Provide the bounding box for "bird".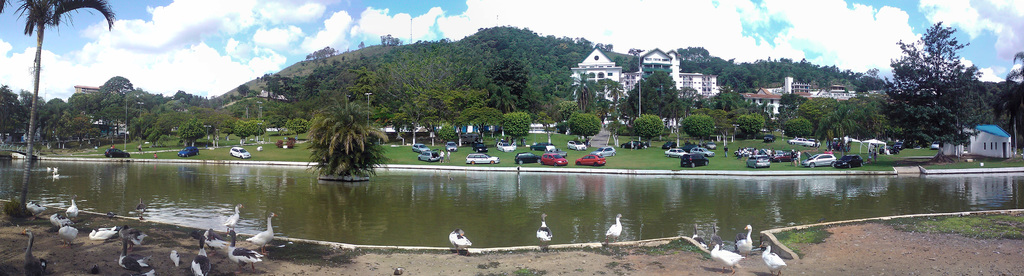
<box>603,212,625,238</box>.
